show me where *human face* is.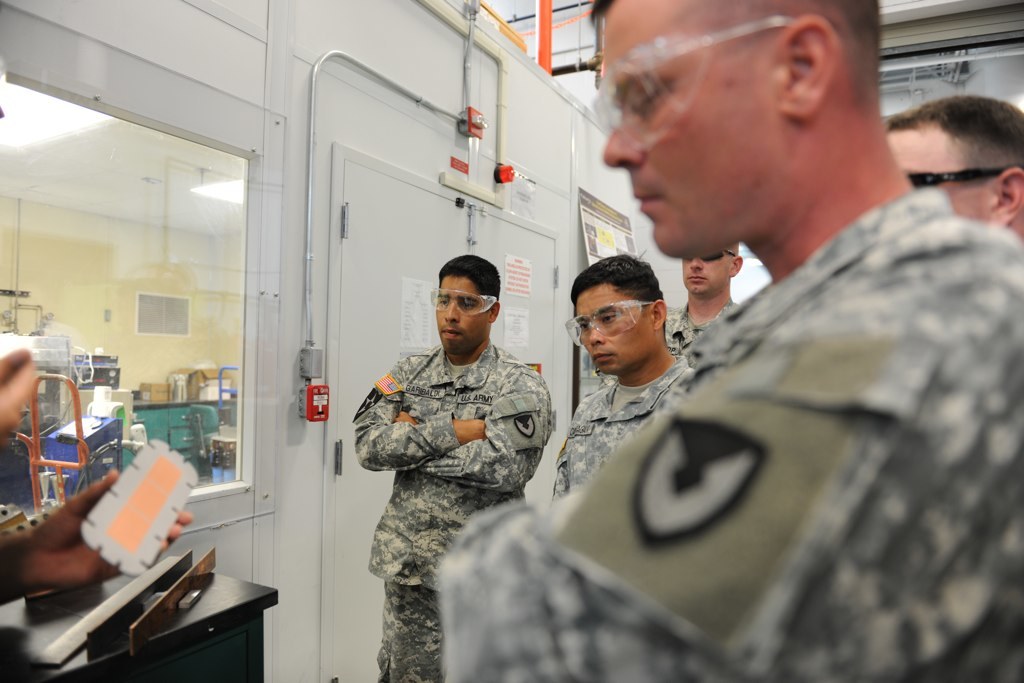
*human face* is at box(604, 0, 791, 255).
